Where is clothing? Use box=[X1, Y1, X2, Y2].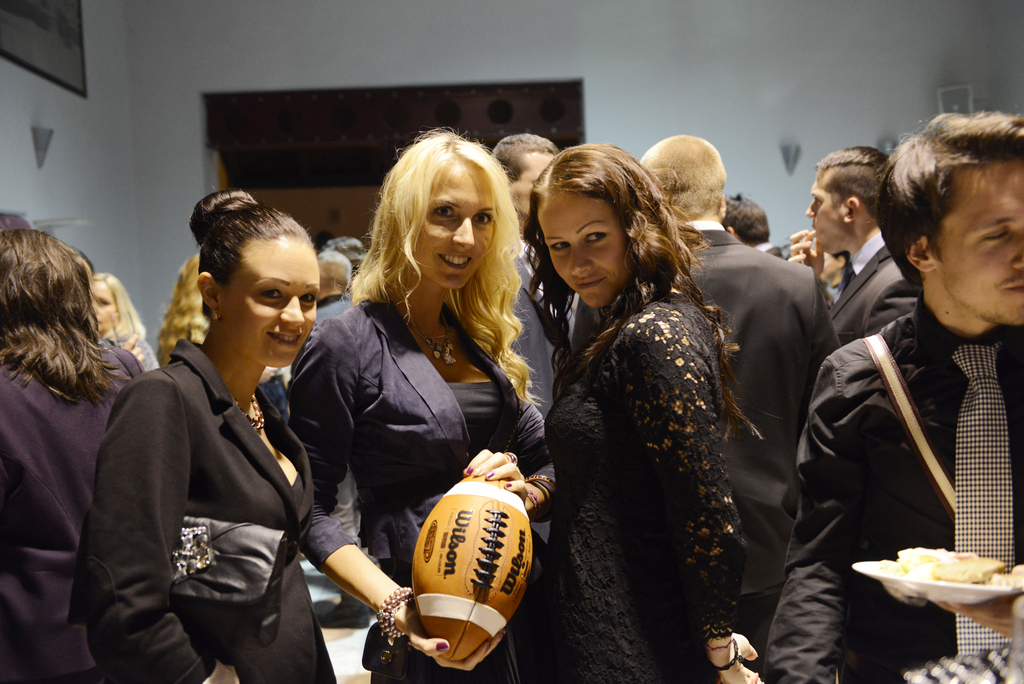
box=[525, 278, 751, 683].
